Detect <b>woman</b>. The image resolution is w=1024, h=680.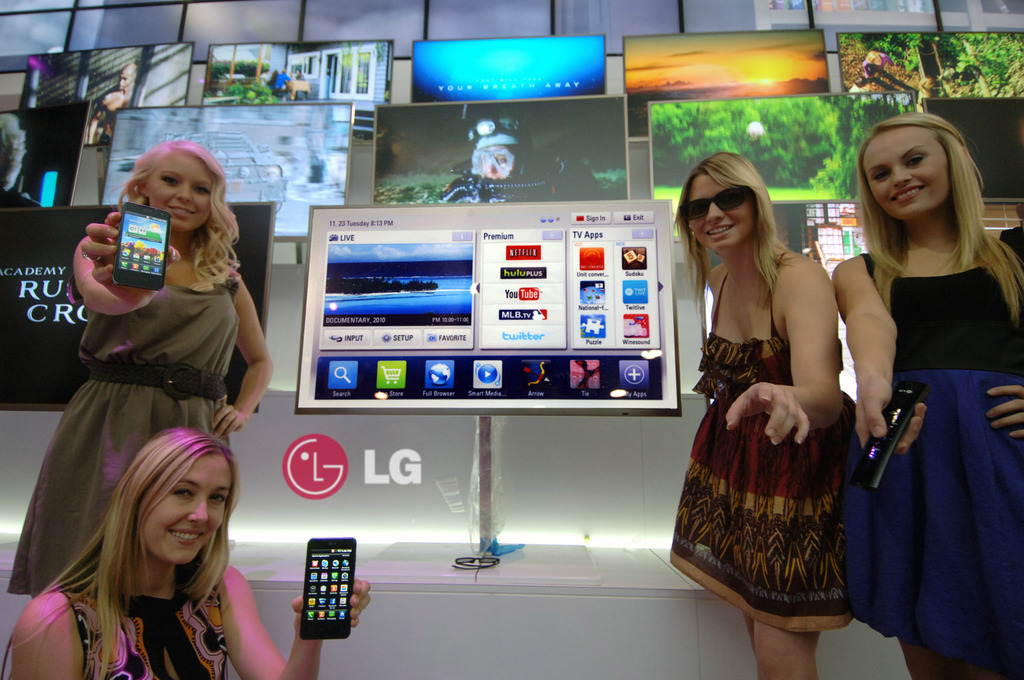
(438,117,601,200).
